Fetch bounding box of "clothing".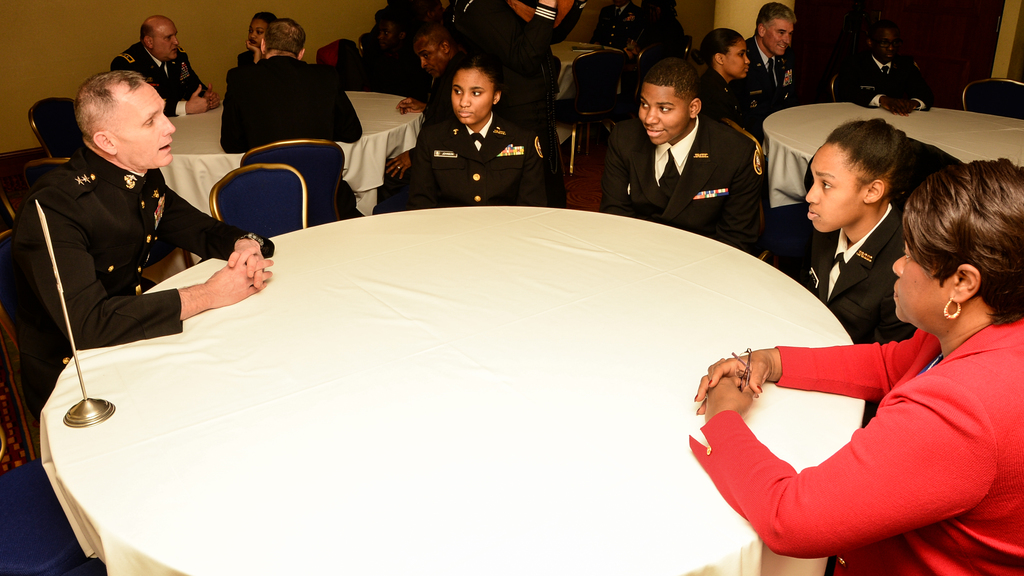
Bbox: [x1=1, y1=140, x2=275, y2=419].
